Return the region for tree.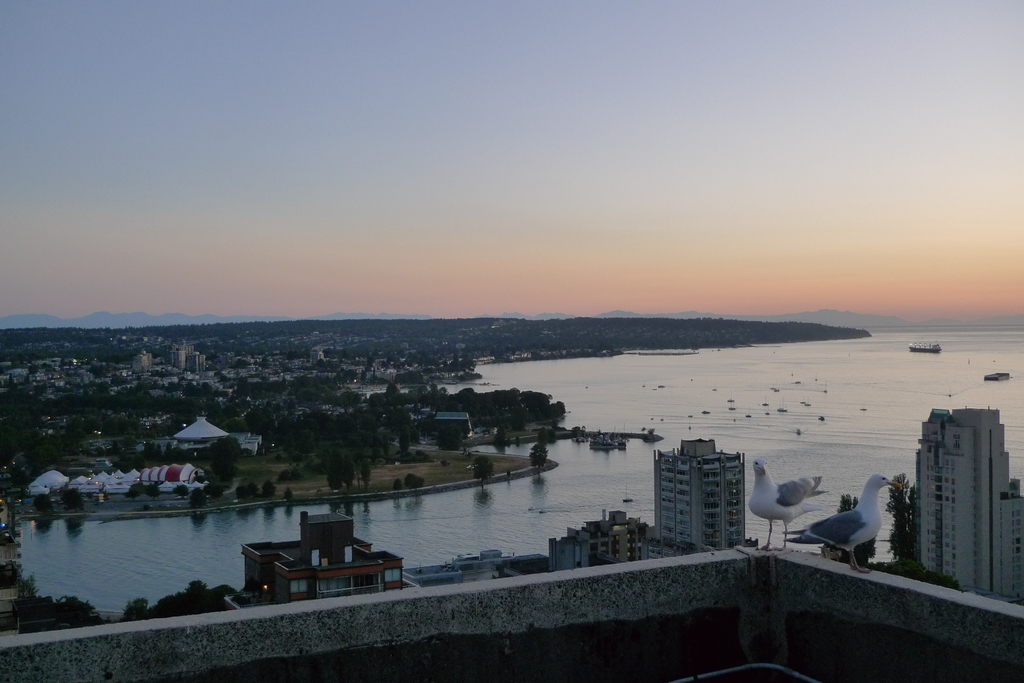
pyautogui.locateOnScreen(527, 442, 549, 479).
